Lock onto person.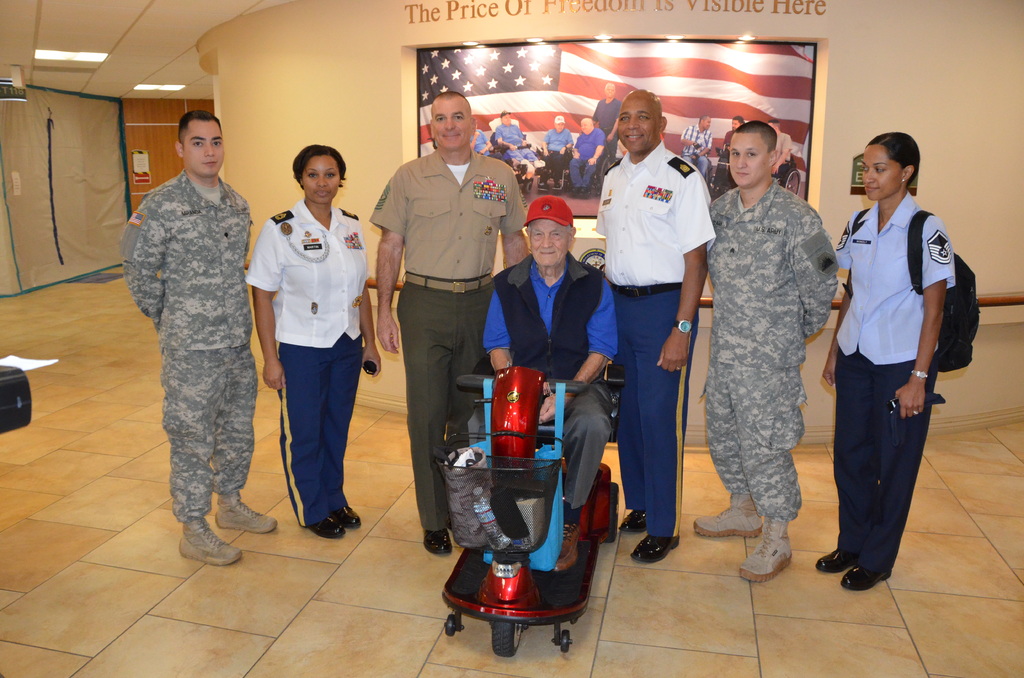
Locked: l=813, t=127, r=959, b=592.
